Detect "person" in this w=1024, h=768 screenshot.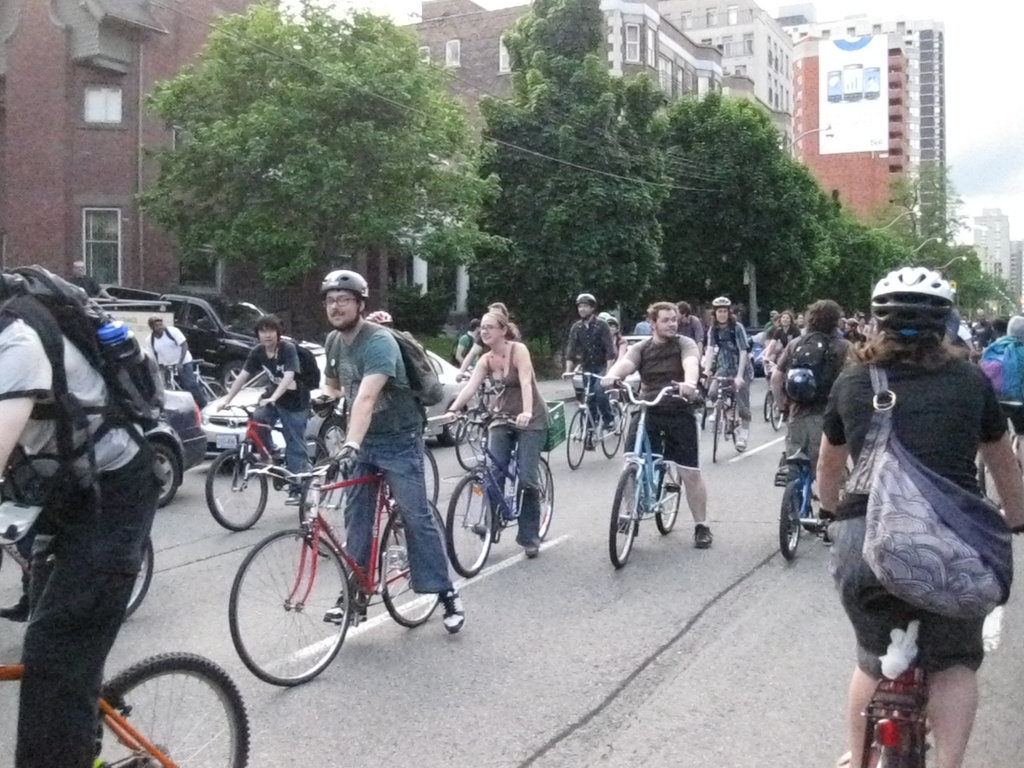
Detection: box=[0, 285, 159, 767].
